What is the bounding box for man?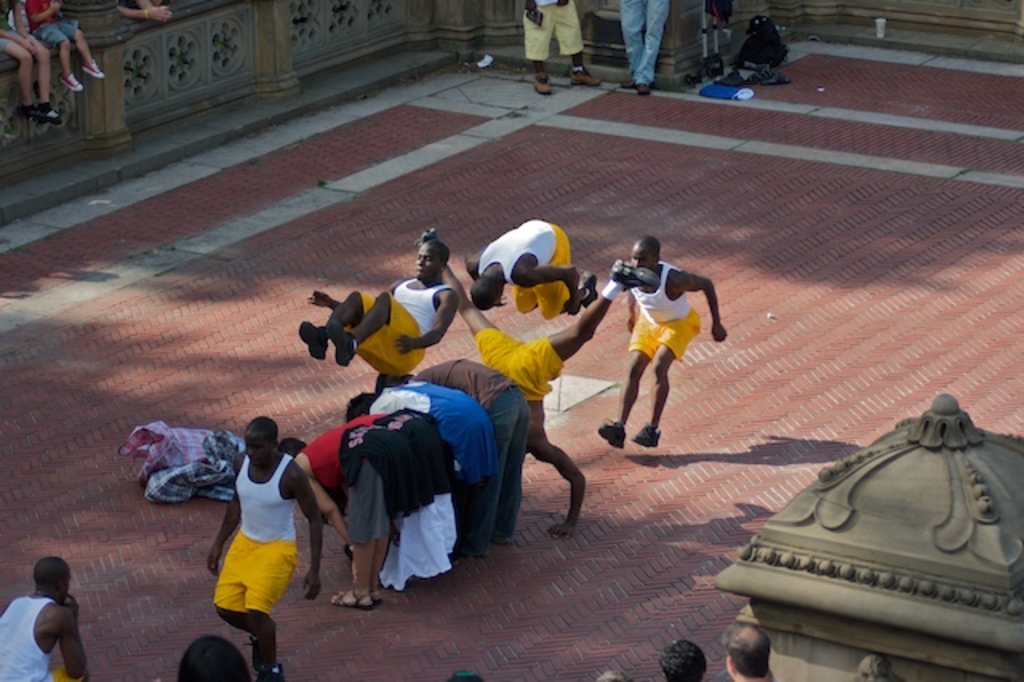
[left=525, top=5, right=600, bottom=102].
